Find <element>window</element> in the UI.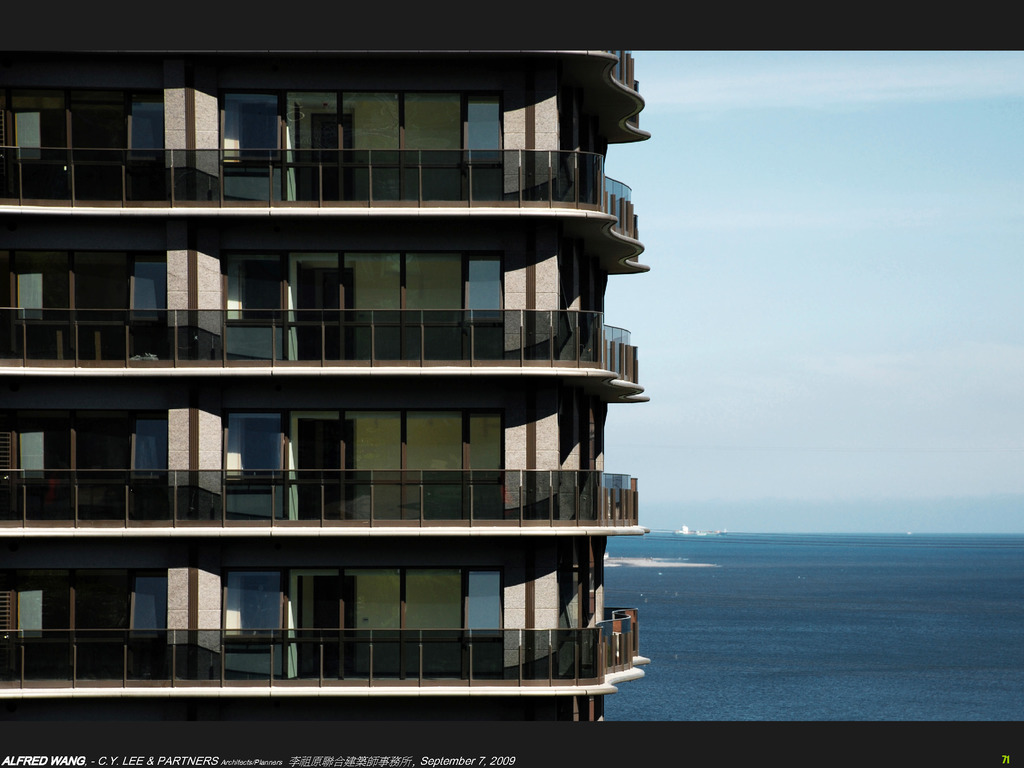
UI element at select_region(19, 431, 41, 477).
